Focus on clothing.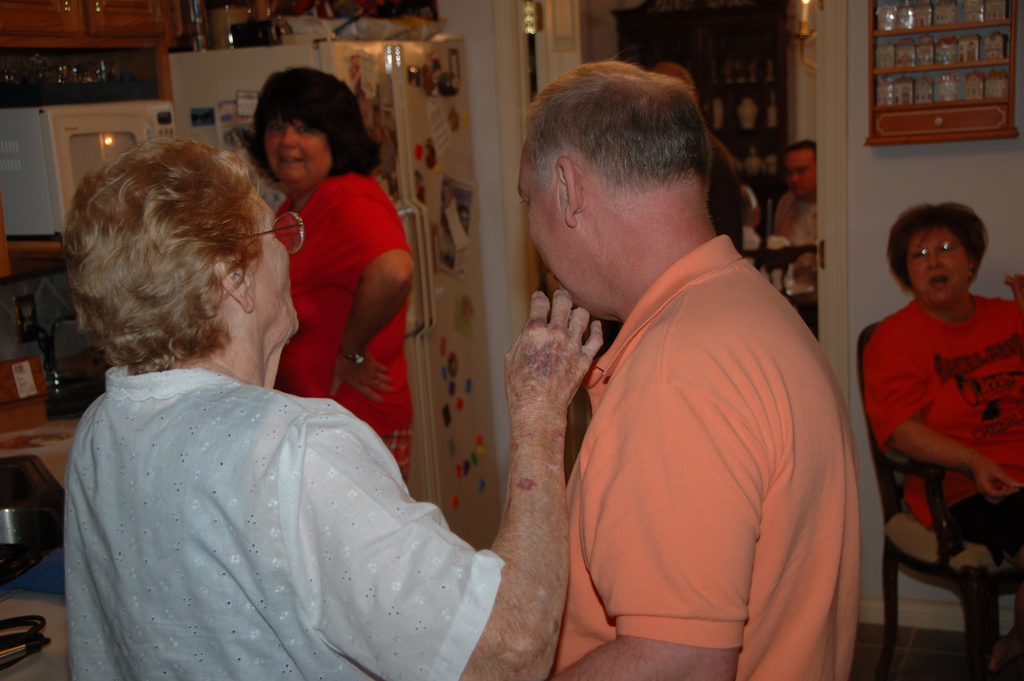
Focused at <bbox>744, 226, 797, 290</bbox>.
